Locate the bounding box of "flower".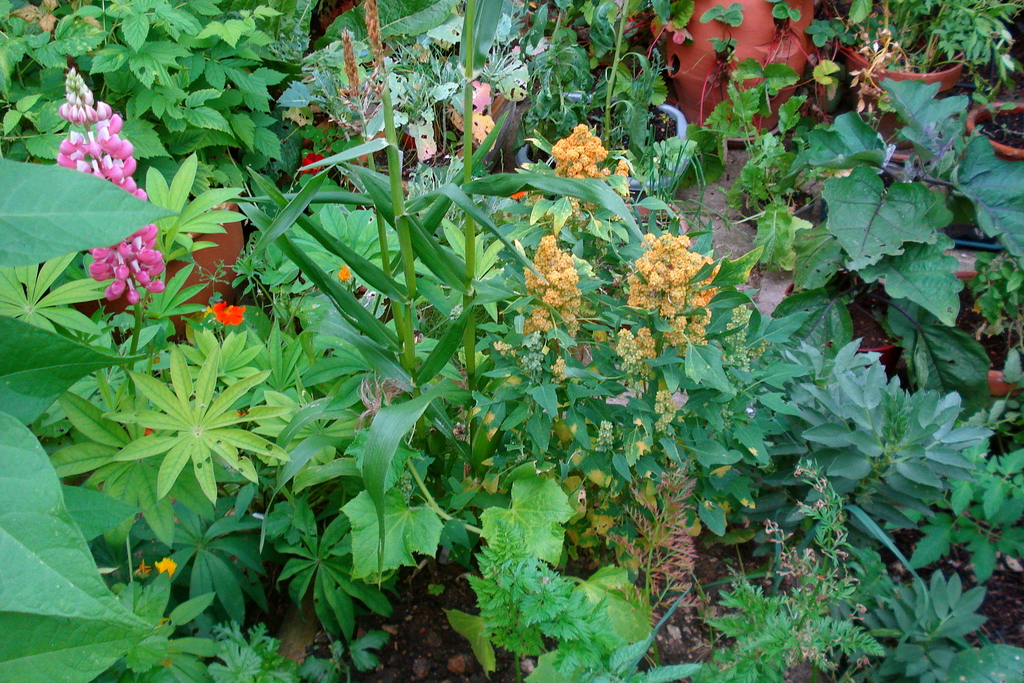
Bounding box: pyautogui.locateOnScreen(299, 148, 328, 176).
